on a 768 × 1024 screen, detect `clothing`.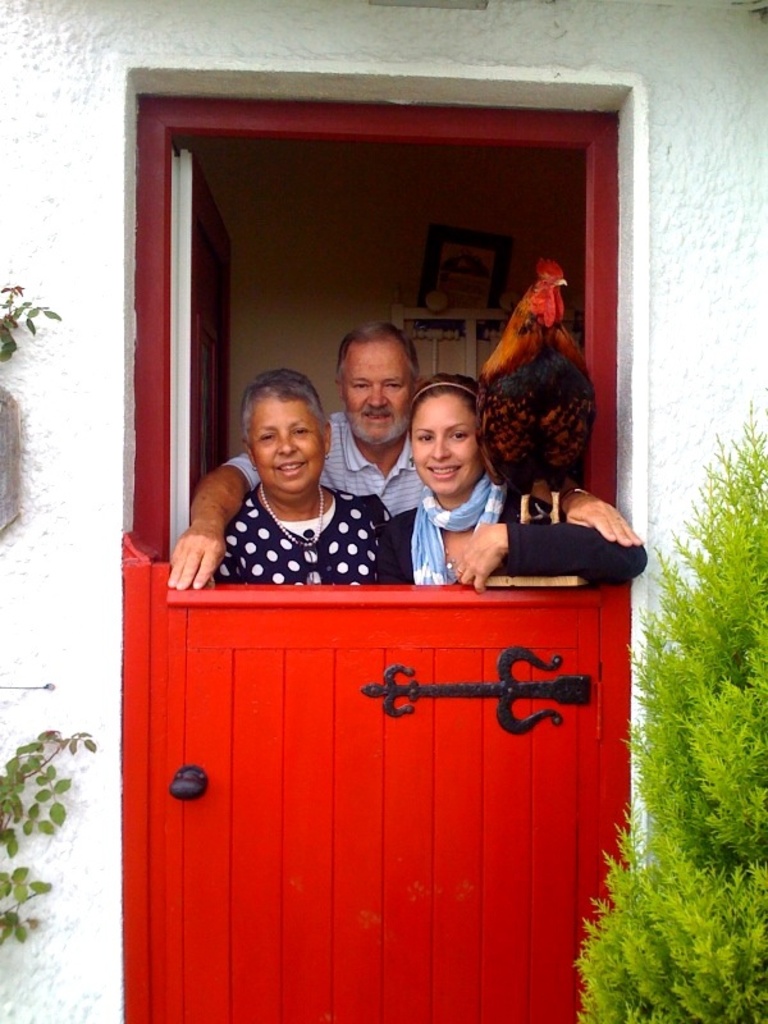
crop(393, 474, 645, 580).
